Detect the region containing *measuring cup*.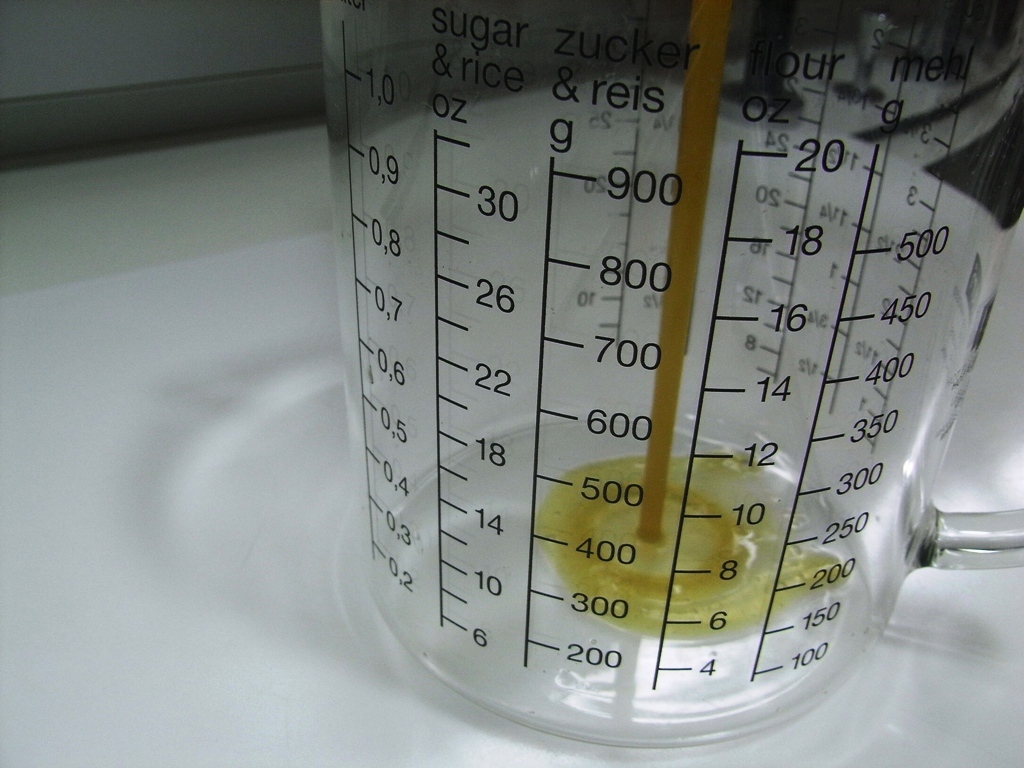
325,0,1023,751.
